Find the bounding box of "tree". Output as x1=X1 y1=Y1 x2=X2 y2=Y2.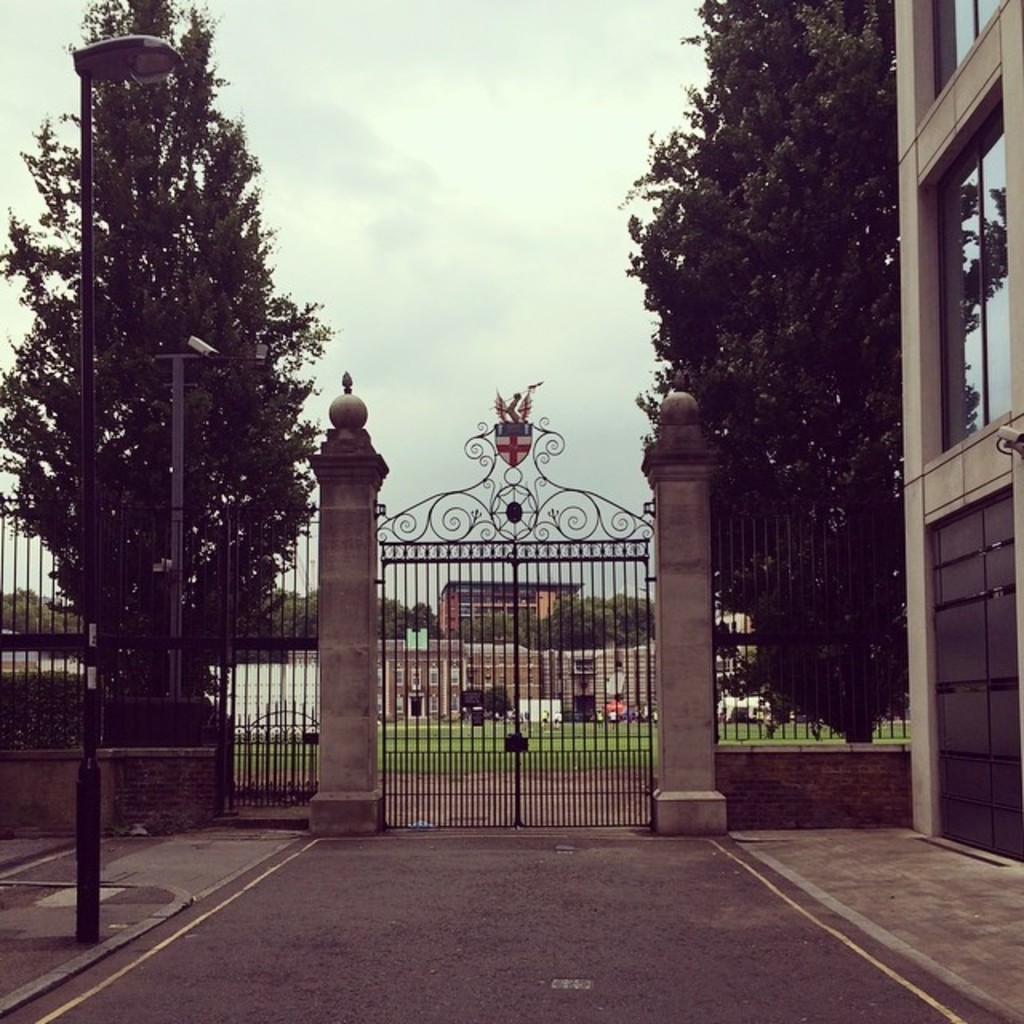
x1=611 y1=0 x2=901 y2=738.
